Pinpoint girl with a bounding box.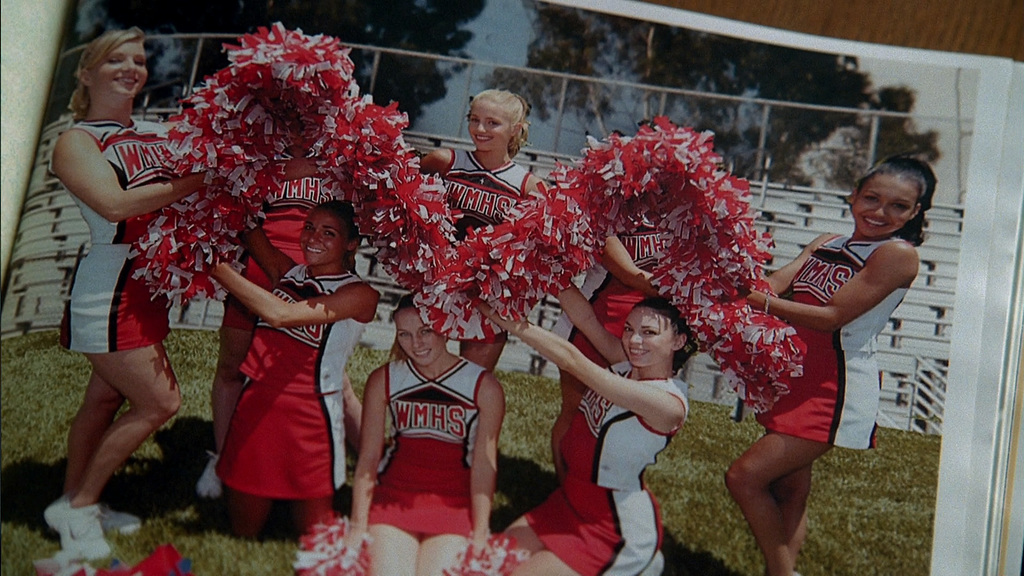
40, 22, 224, 558.
